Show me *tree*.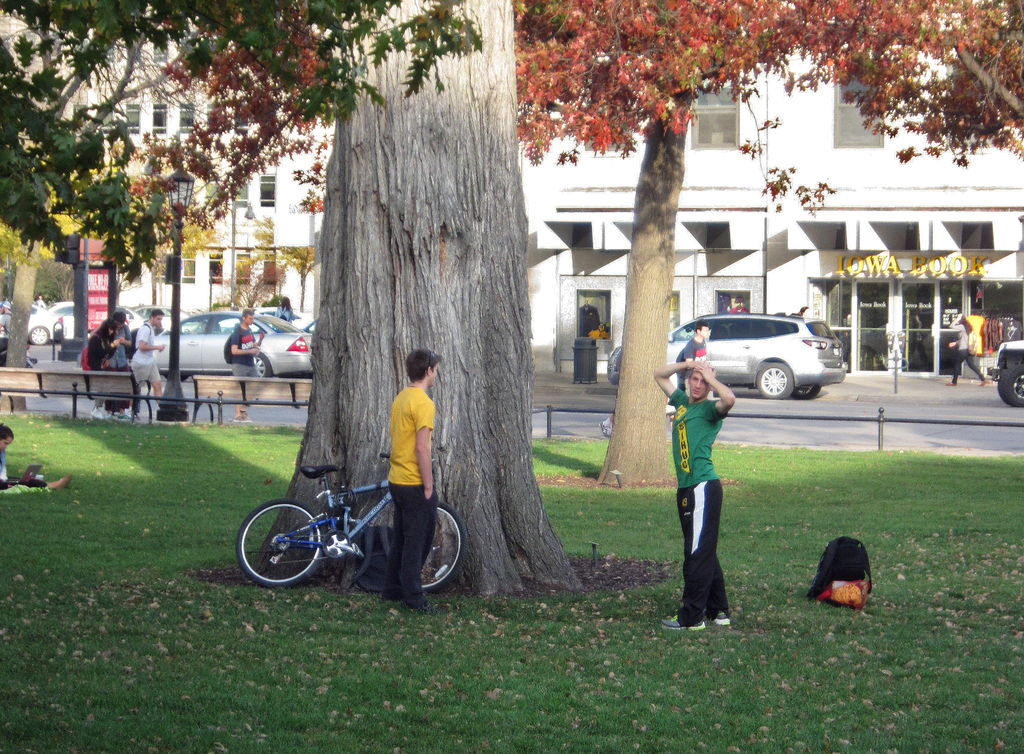
*tree* is here: select_region(262, 0, 585, 600).
